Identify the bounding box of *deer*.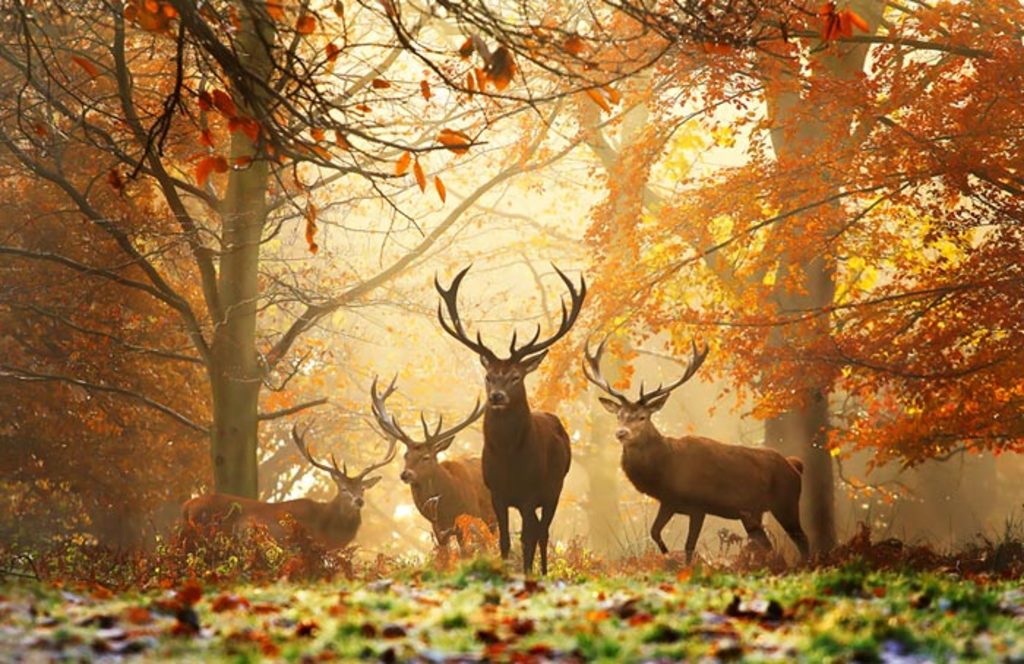
[437,265,575,579].
